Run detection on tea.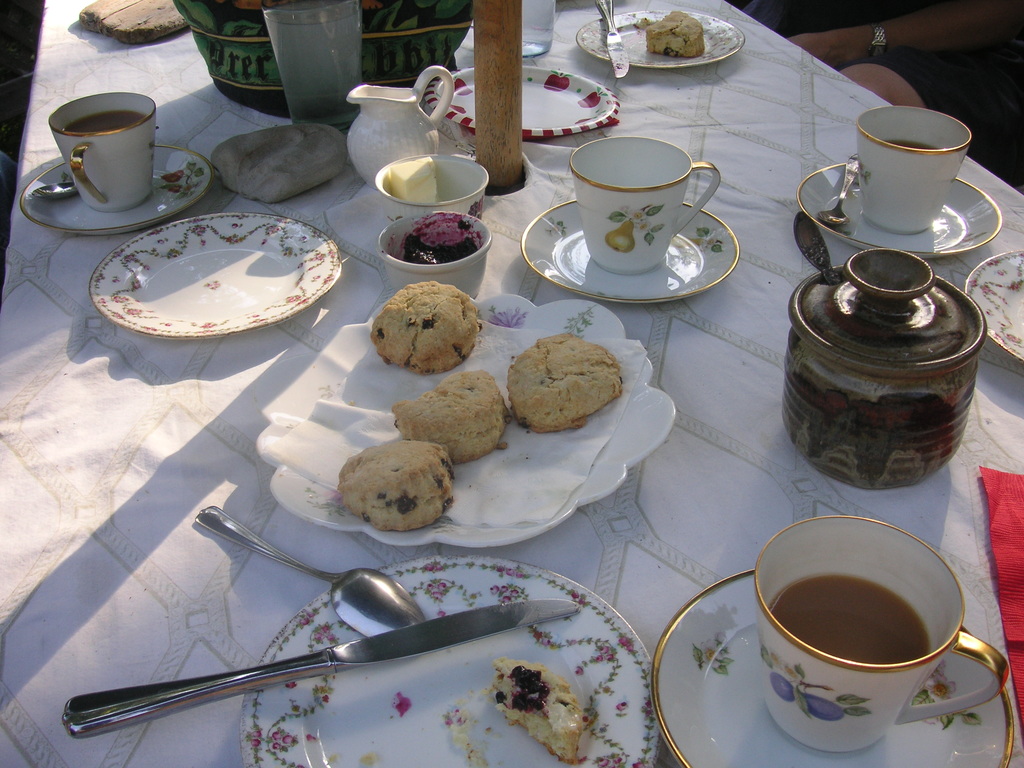
Result: [764,577,932,668].
